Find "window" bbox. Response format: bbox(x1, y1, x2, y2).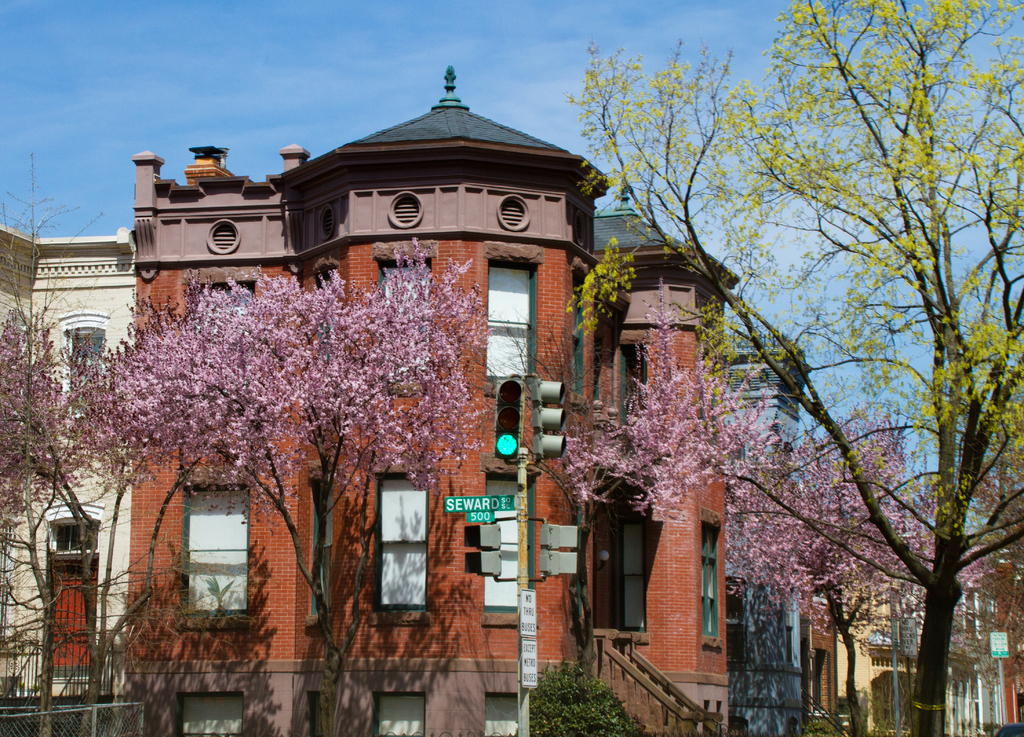
bbox(724, 581, 744, 667).
